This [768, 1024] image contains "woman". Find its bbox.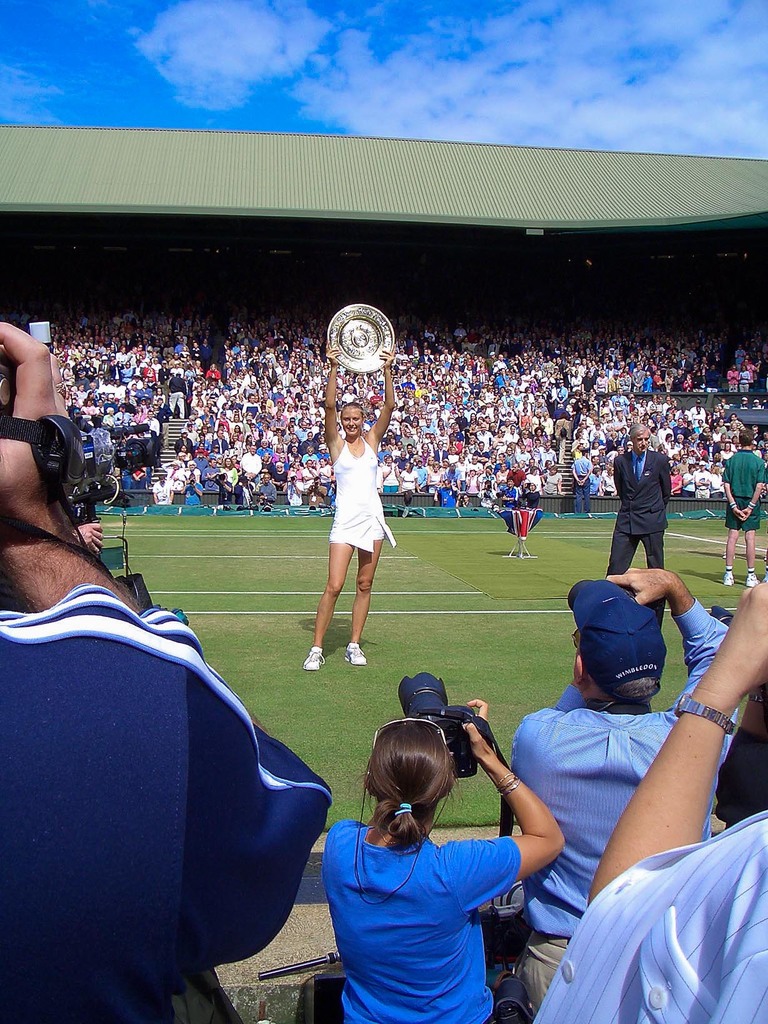
rect(166, 461, 184, 484).
